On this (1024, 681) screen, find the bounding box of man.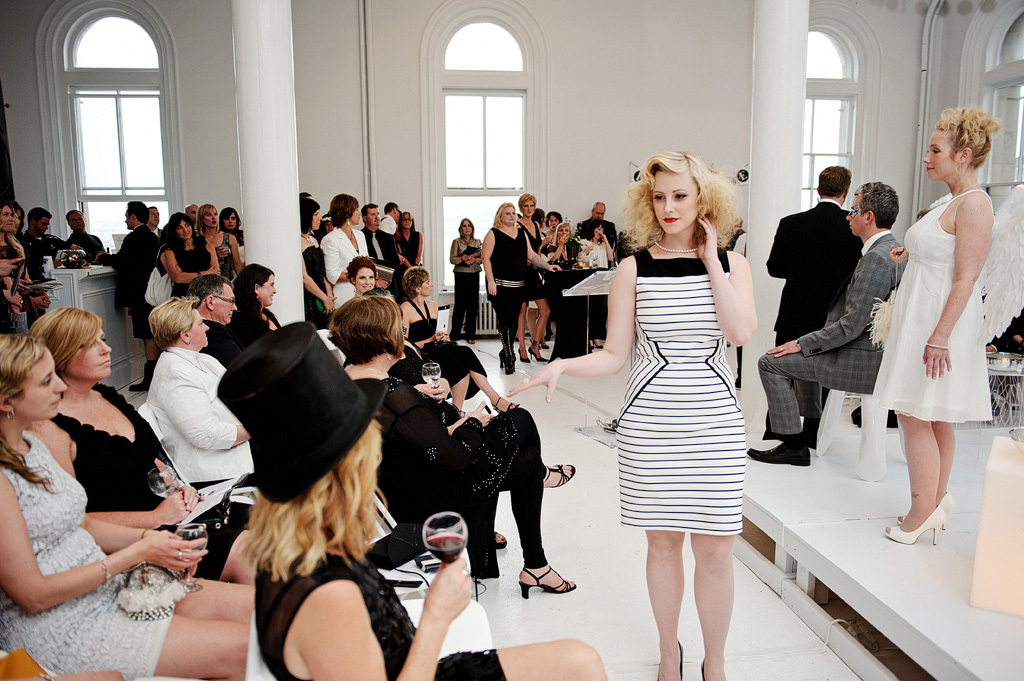
Bounding box: select_region(1, 198, 29, 246).
